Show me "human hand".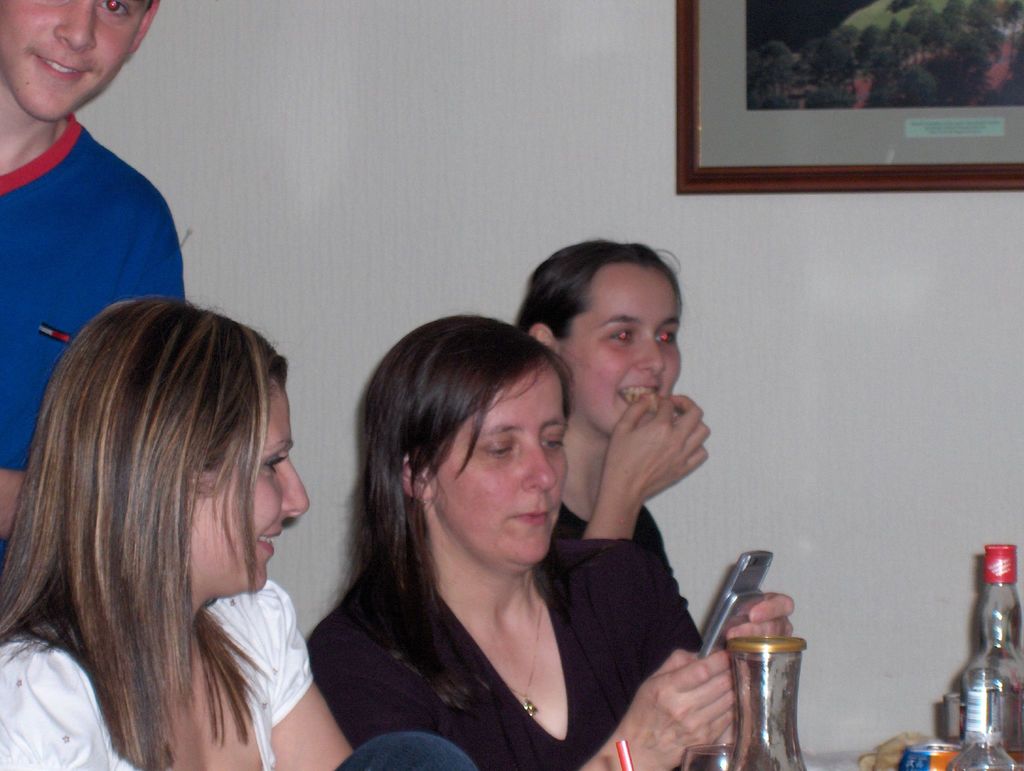
"human hand" is here: [629,653,737,768].
